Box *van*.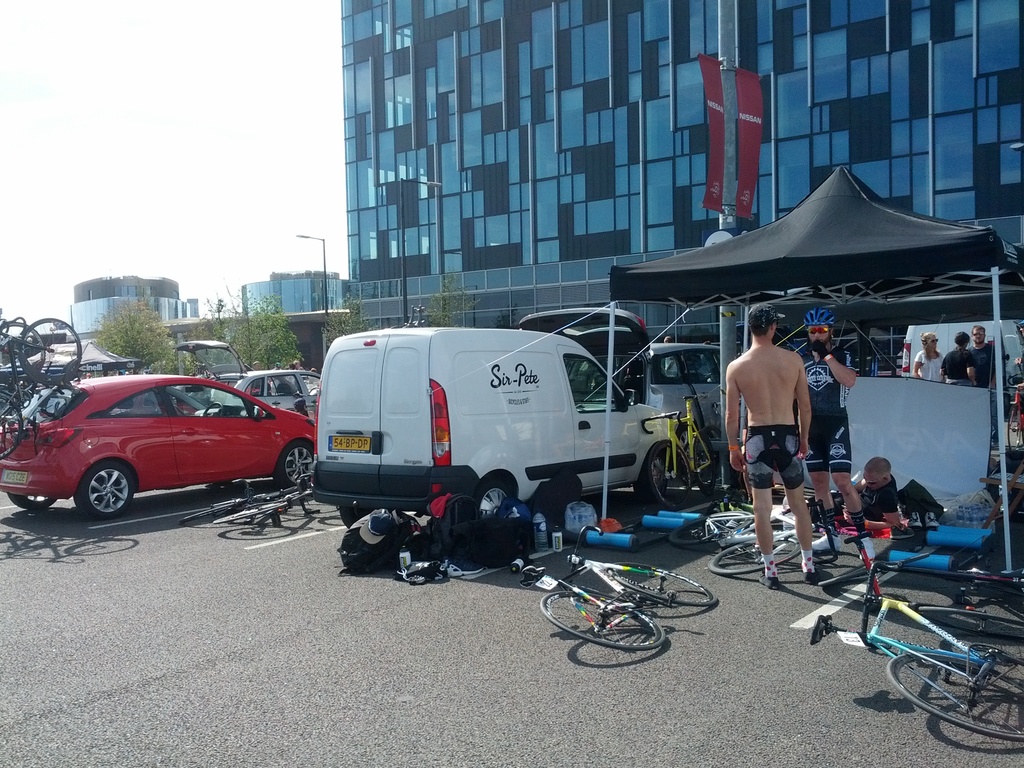
<bbox>307, 323, 676, 527</bbox>.
